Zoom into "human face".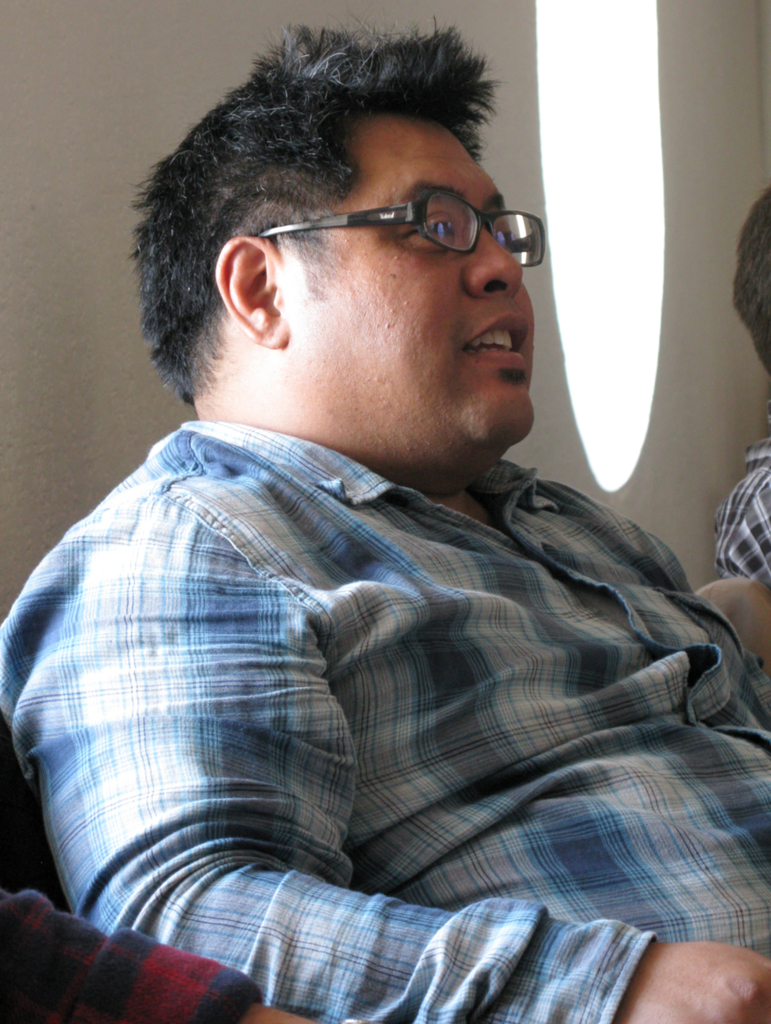
Zoom target: <bbox>297, 120, 540, 445</bbox>.
